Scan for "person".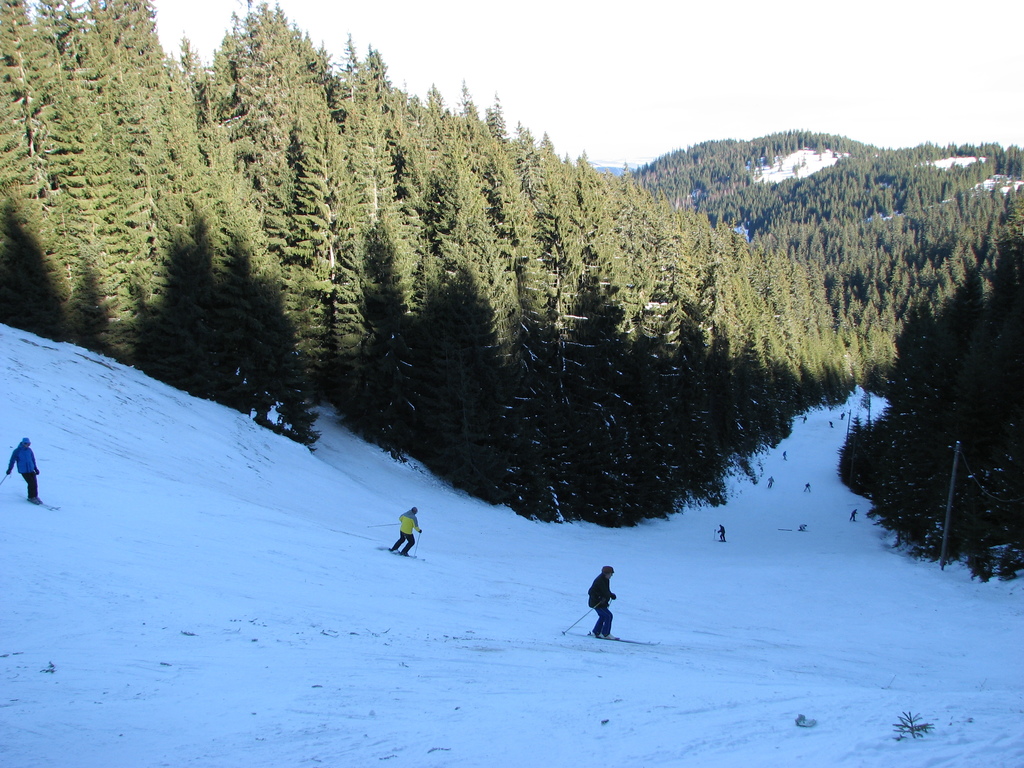
Scan result: detection(717, 525, 726, 540).
